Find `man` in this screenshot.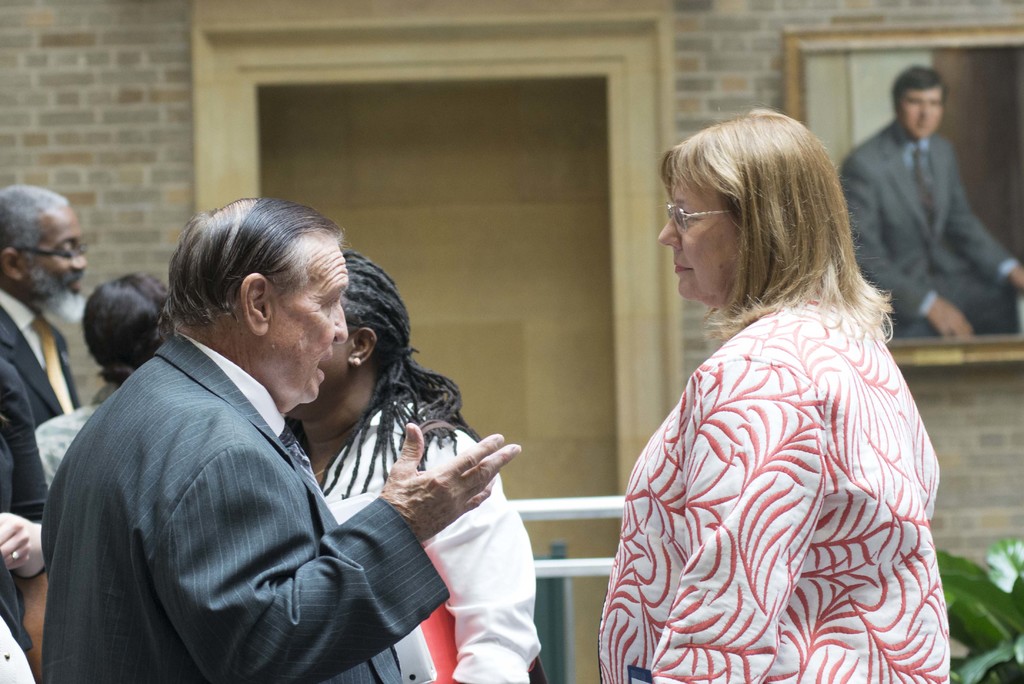
The bounding box for `man` is <region>837, 61, 1023, 342</region>.
